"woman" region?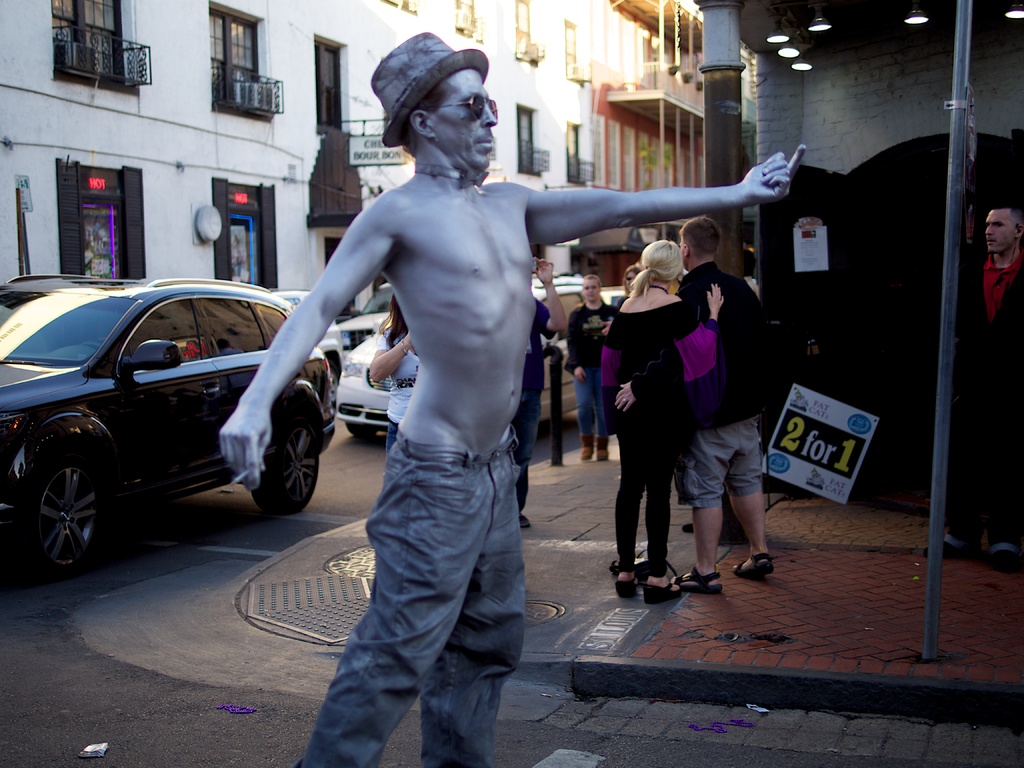
detection(370, 293, 423, 459)
